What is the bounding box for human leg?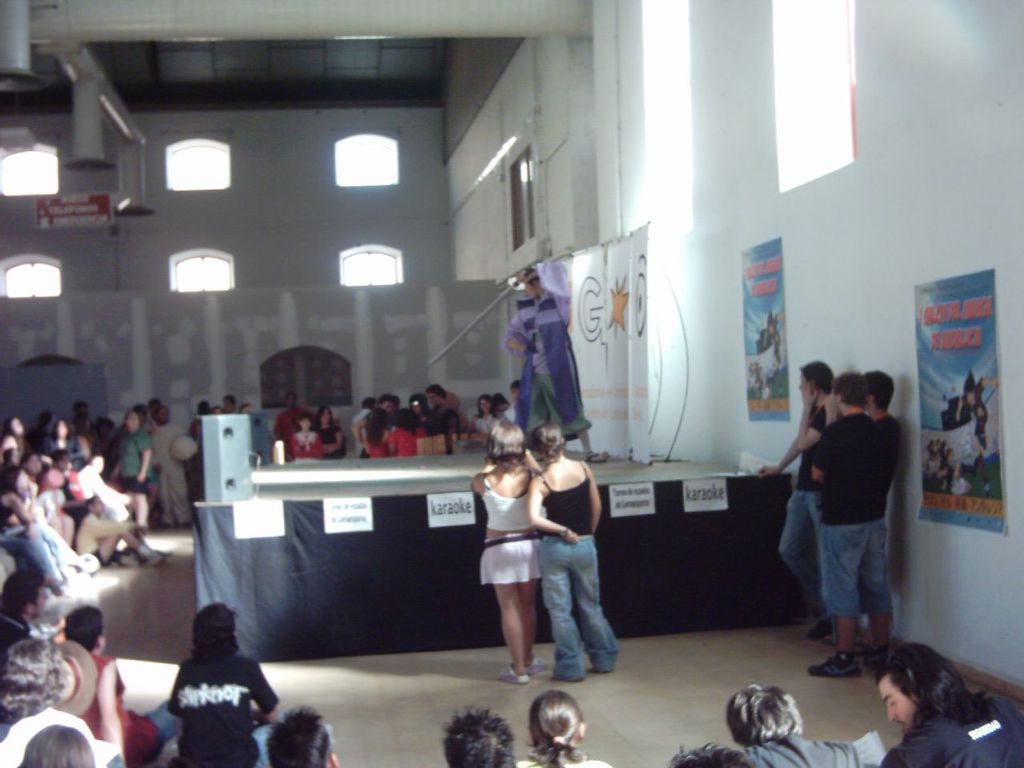
<bbox>542, 535, 598, 682</bbox>.
